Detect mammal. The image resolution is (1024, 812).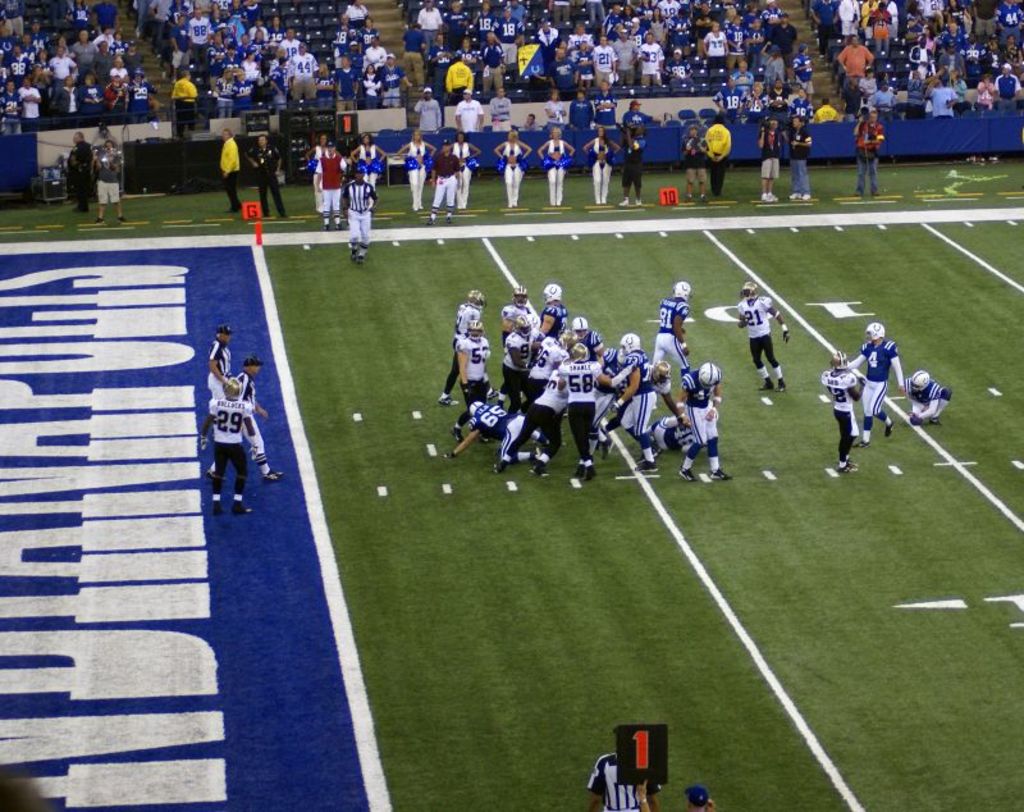
pyautogui.locateOnScreen(204, 323, 228, 398).
